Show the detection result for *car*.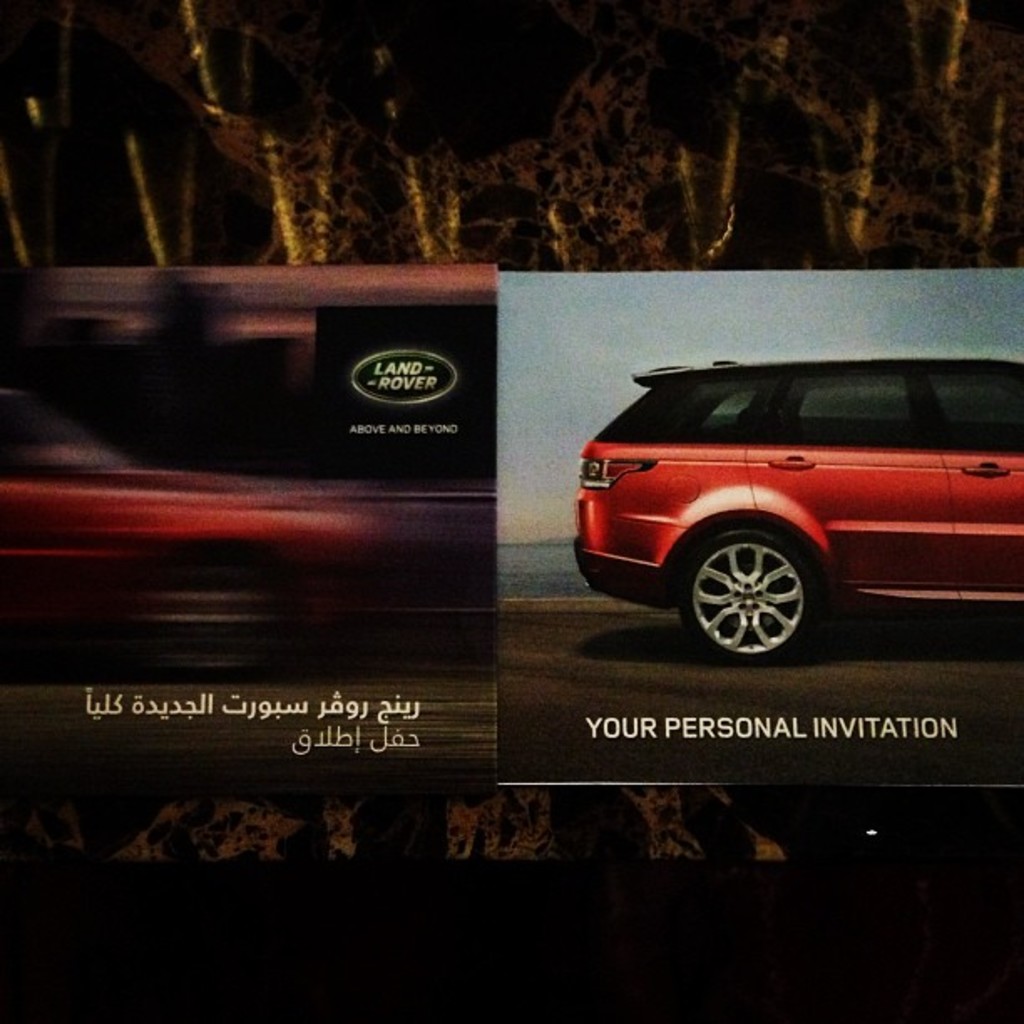
{"left": 562, "top": 326, "right": 1002, "bottom": 668}.
